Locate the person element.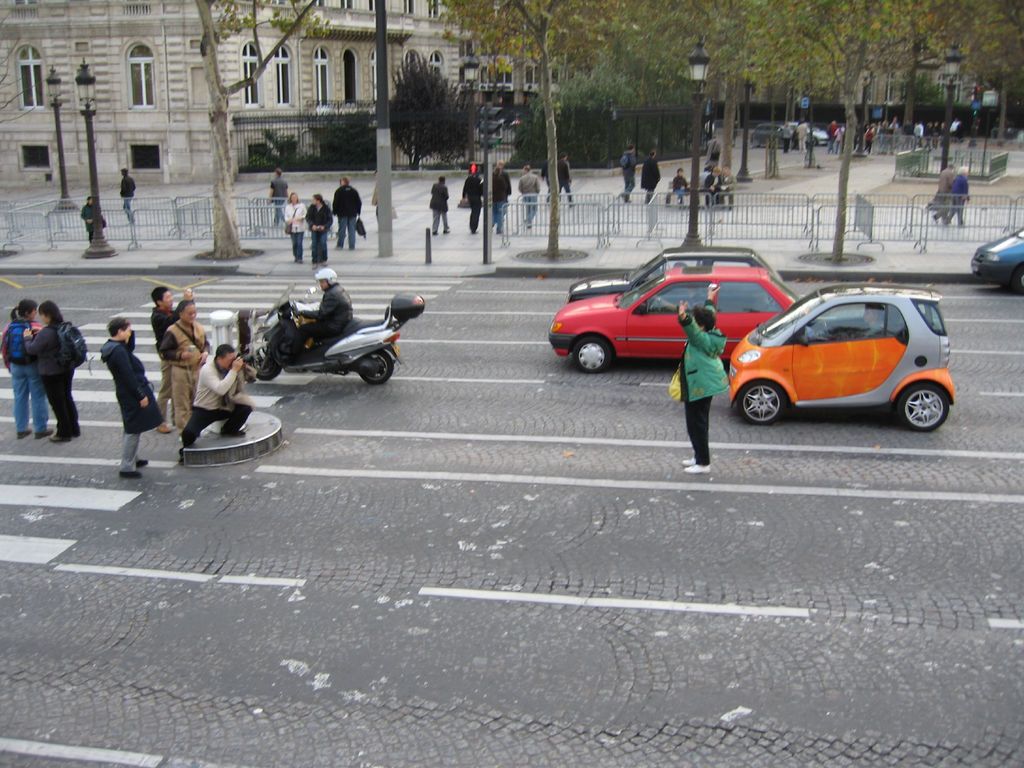
Element bbox: region(618, 145, 636, 203).
